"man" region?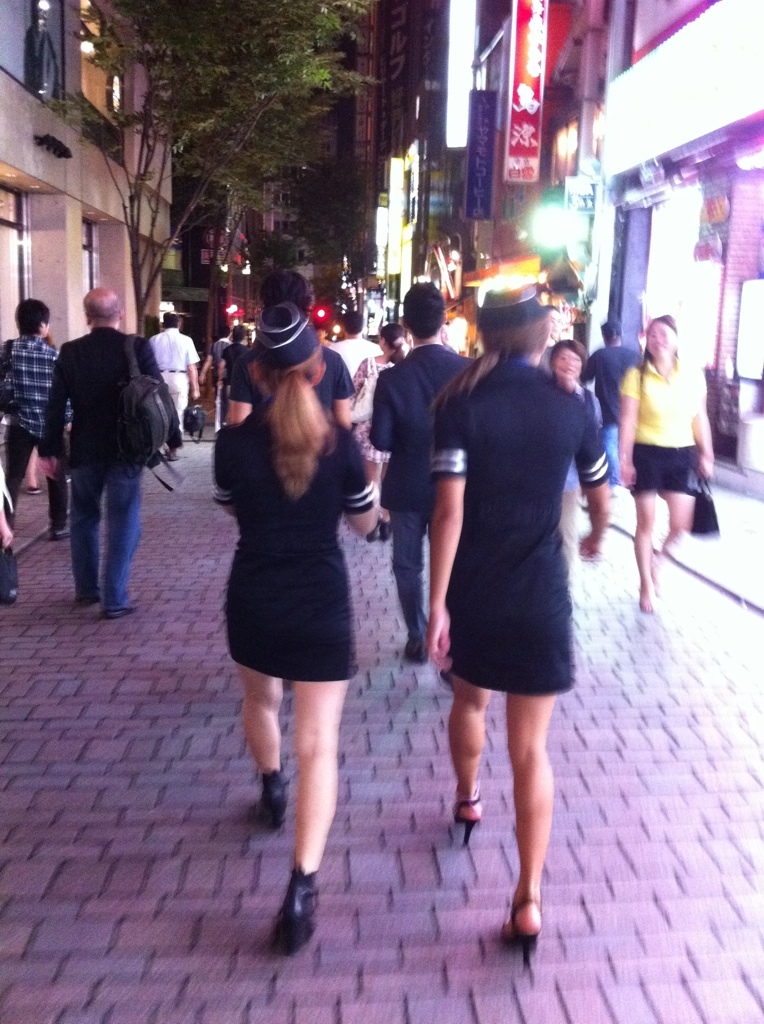
199, 322, 228, 436
